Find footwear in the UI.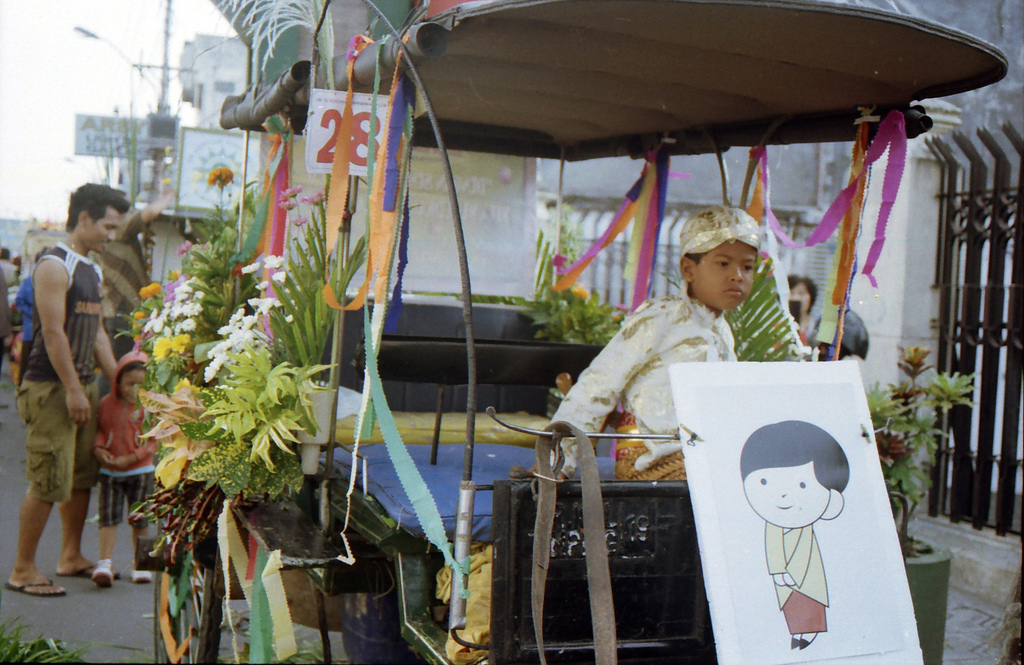
UI element at [left=97, top=561, right=111, bottom=591].
